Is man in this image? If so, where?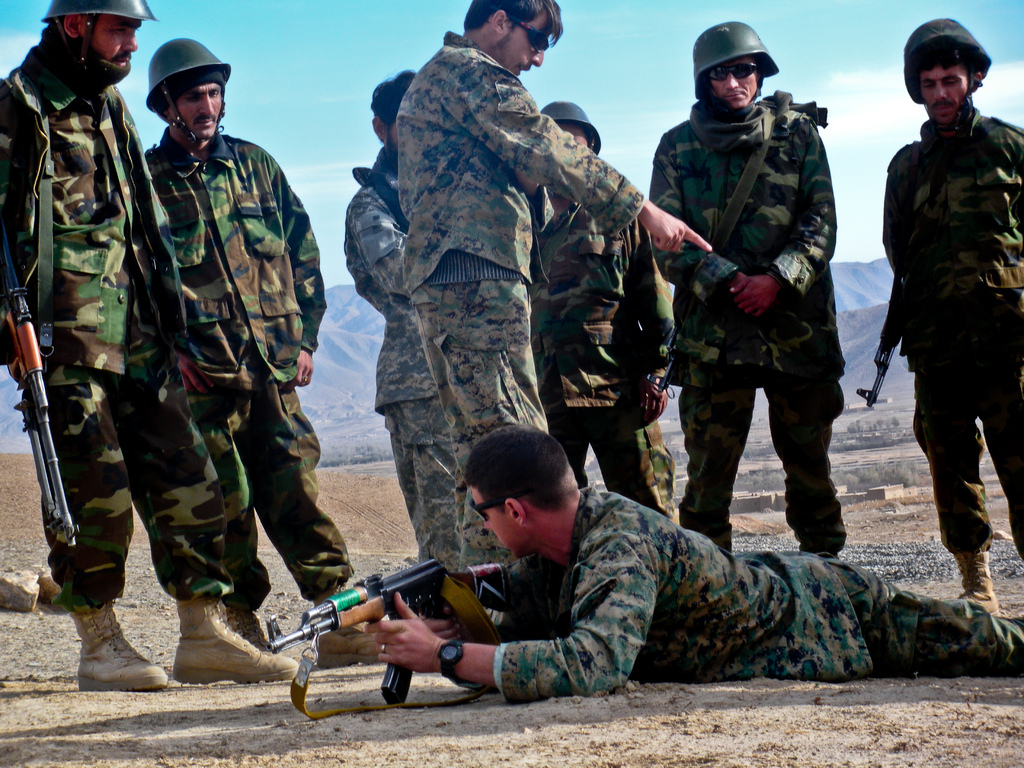
Yes, at 141,39,385,671.
